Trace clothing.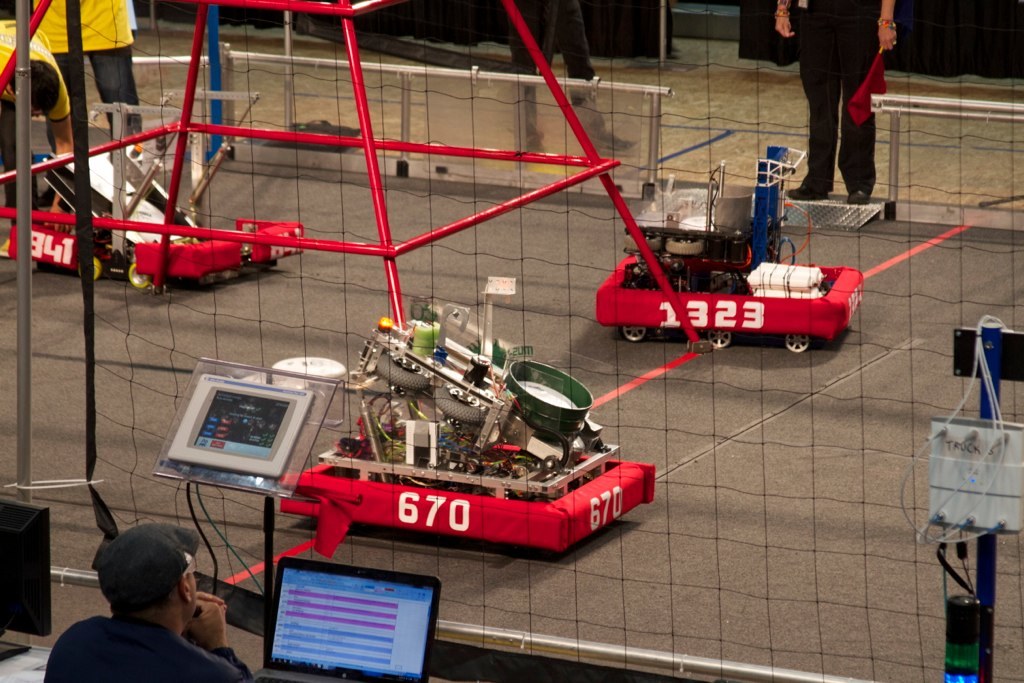
Traced to bbox(512, 0, 595, 91).
